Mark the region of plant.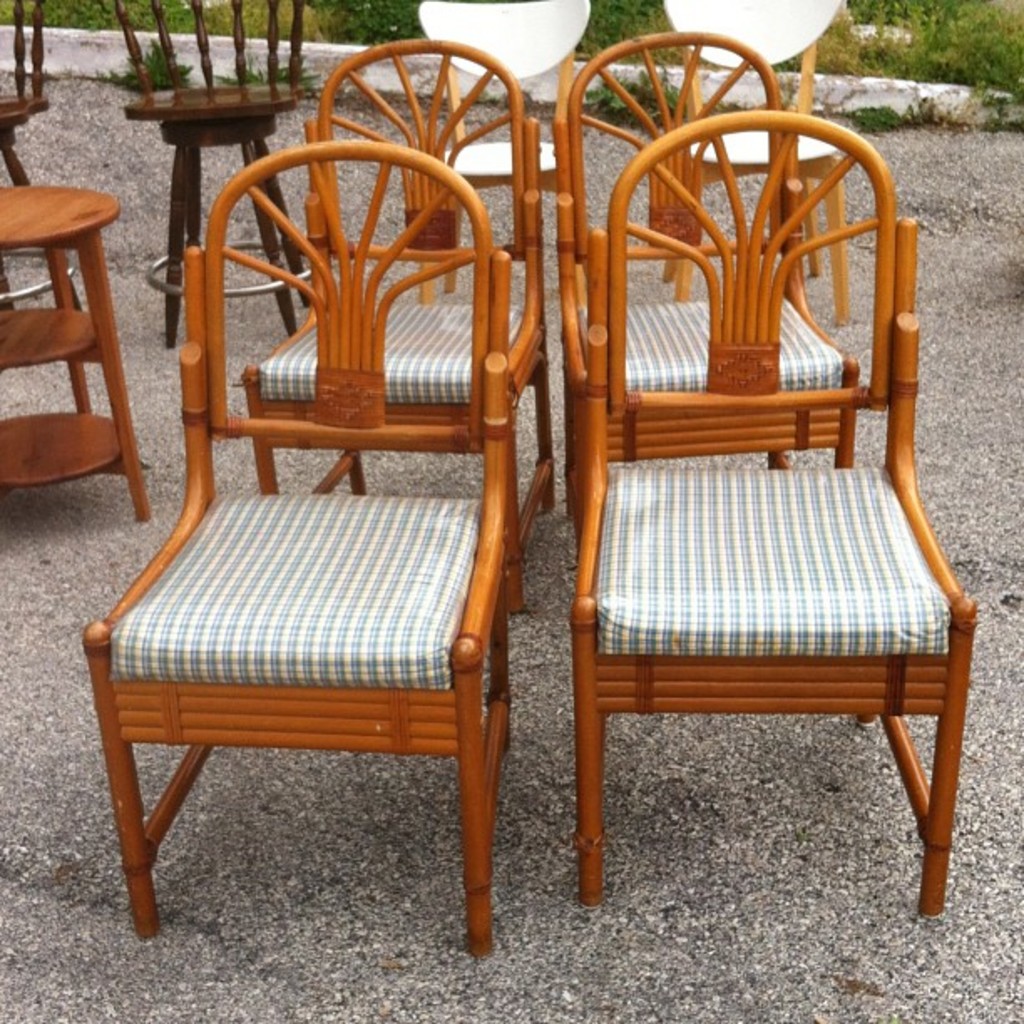
Region: bbox=[847, 112, 902, 127].
